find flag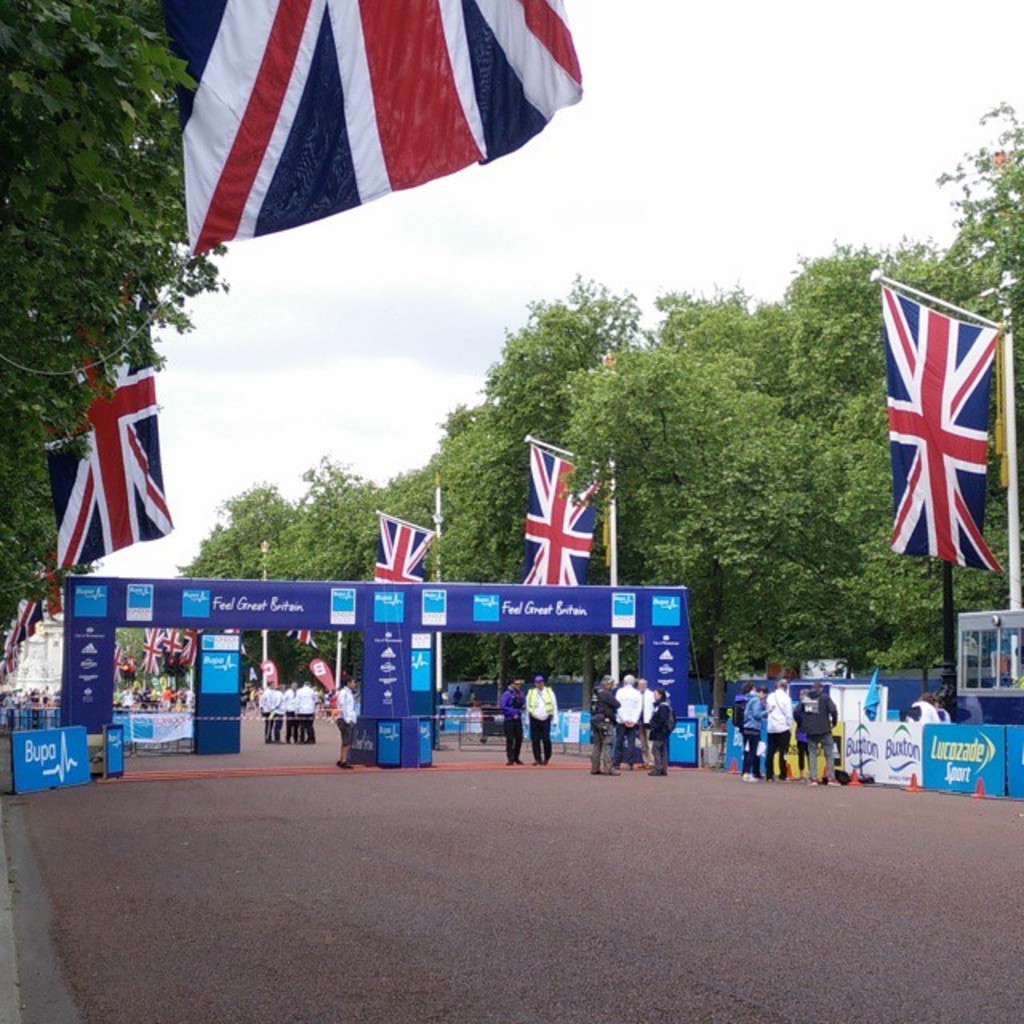
(128, 616, 160, 674)
